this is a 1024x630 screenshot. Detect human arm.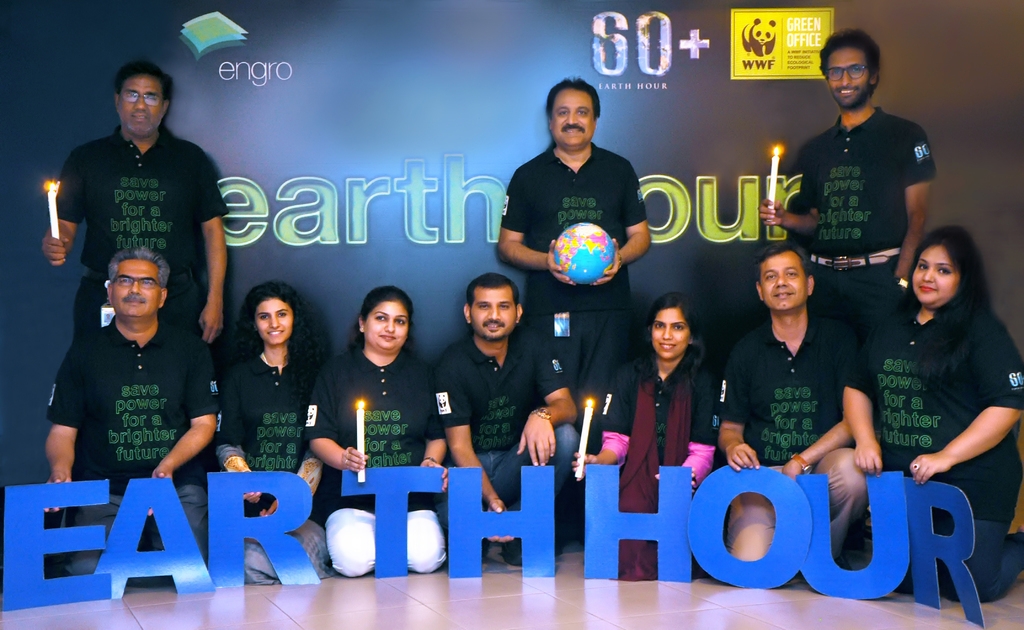
region(195, 146, 235, 340).
